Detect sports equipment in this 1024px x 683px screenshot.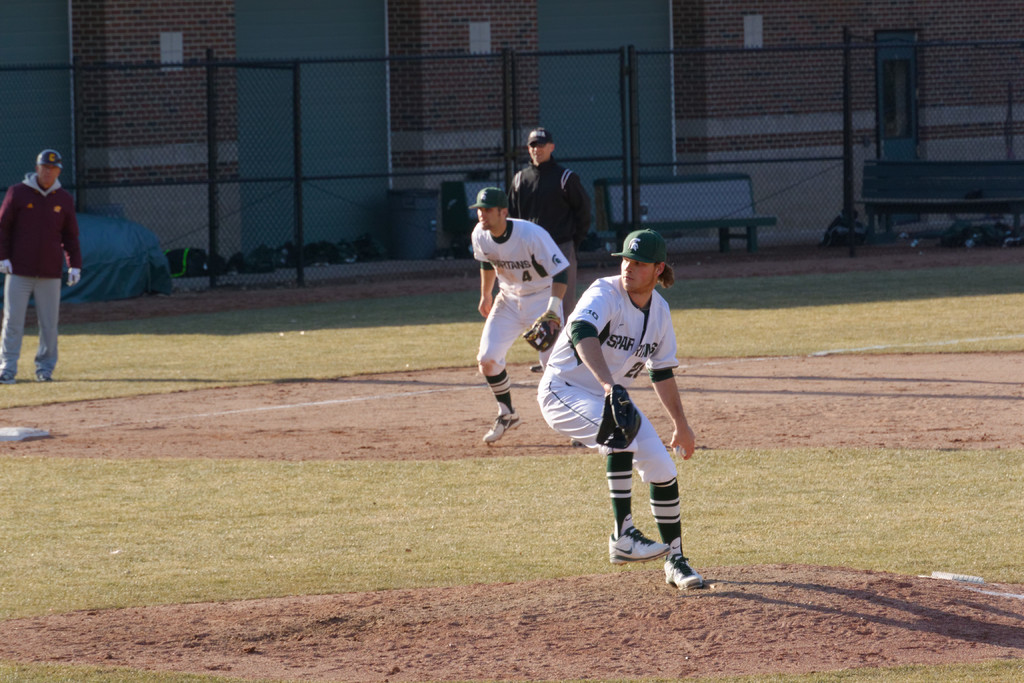
Detection: (672,445,687,461).
